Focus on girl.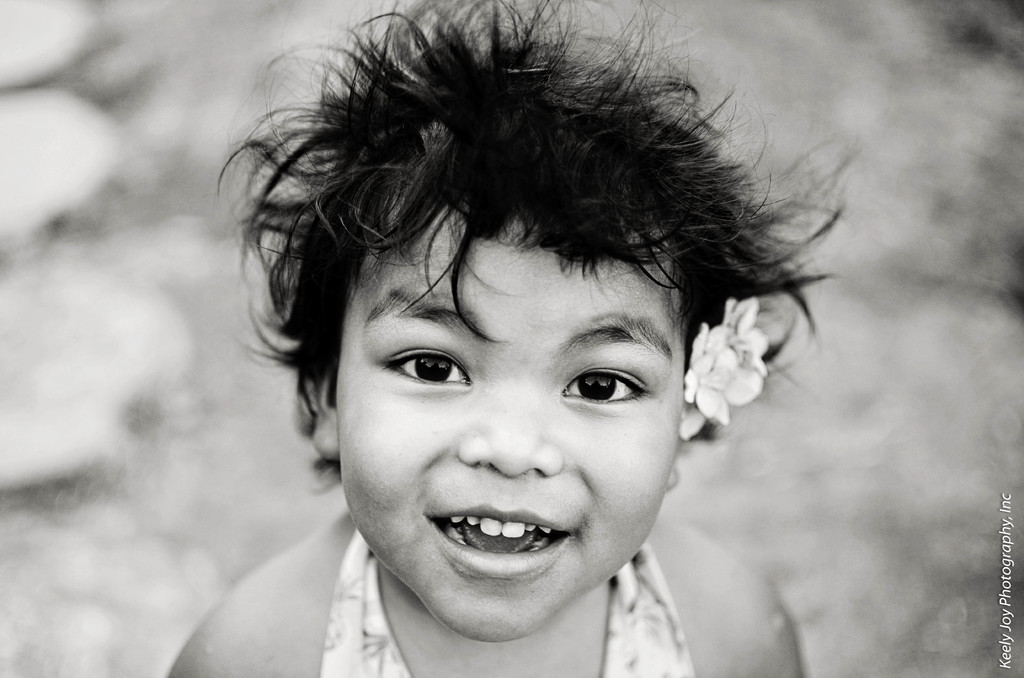
Focused at 168/0/853/677.
